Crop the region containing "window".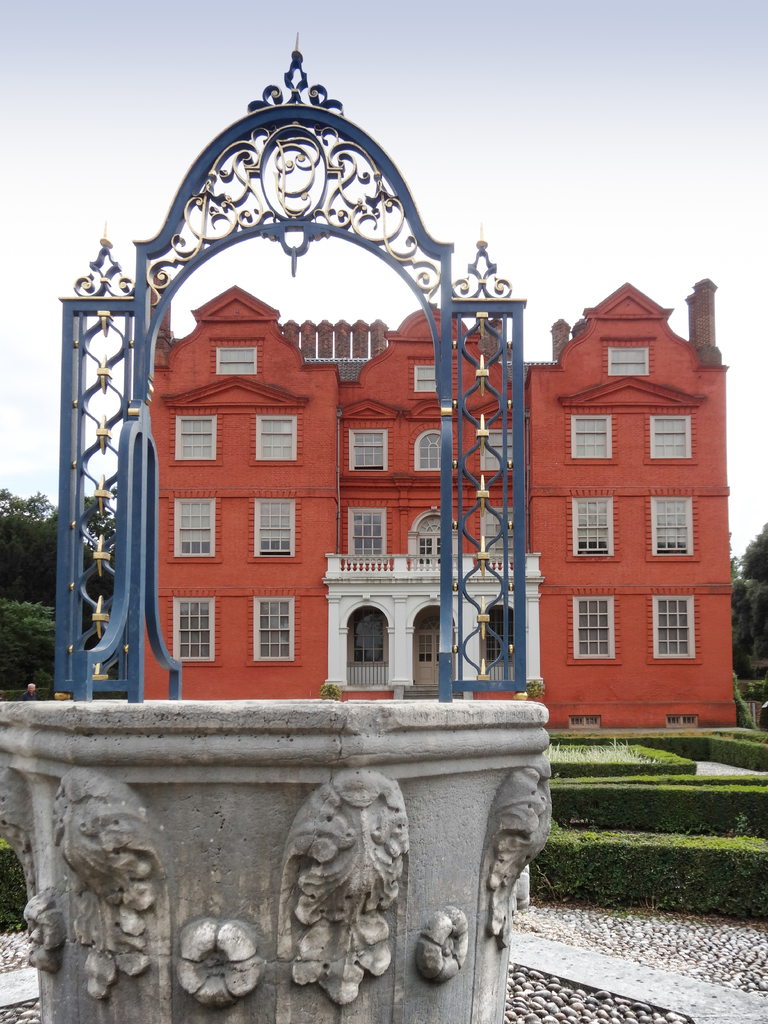
Crop region: bbox=(564, 407, 620, 465).
